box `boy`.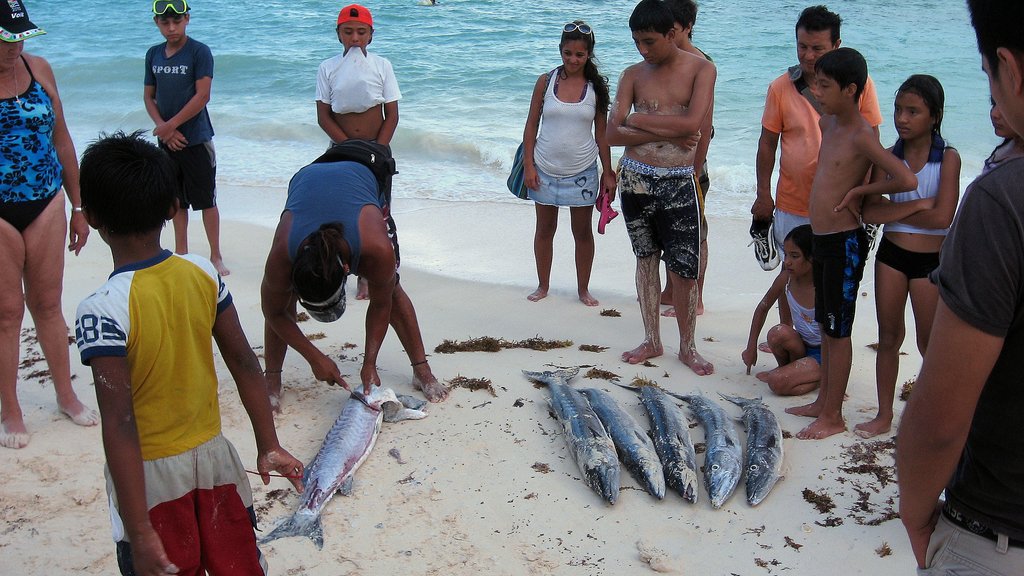
Rect(657, 0, 719, 318).
